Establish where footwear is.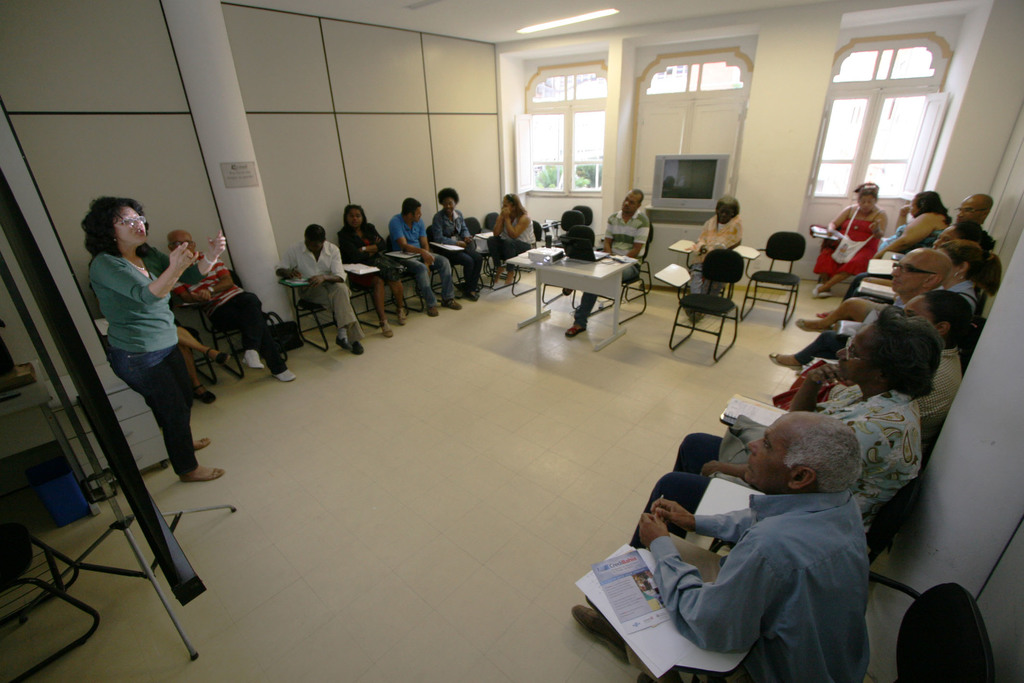
Established at {"left": 572, "top": 604, "right": 627, "bottom": 664}.
